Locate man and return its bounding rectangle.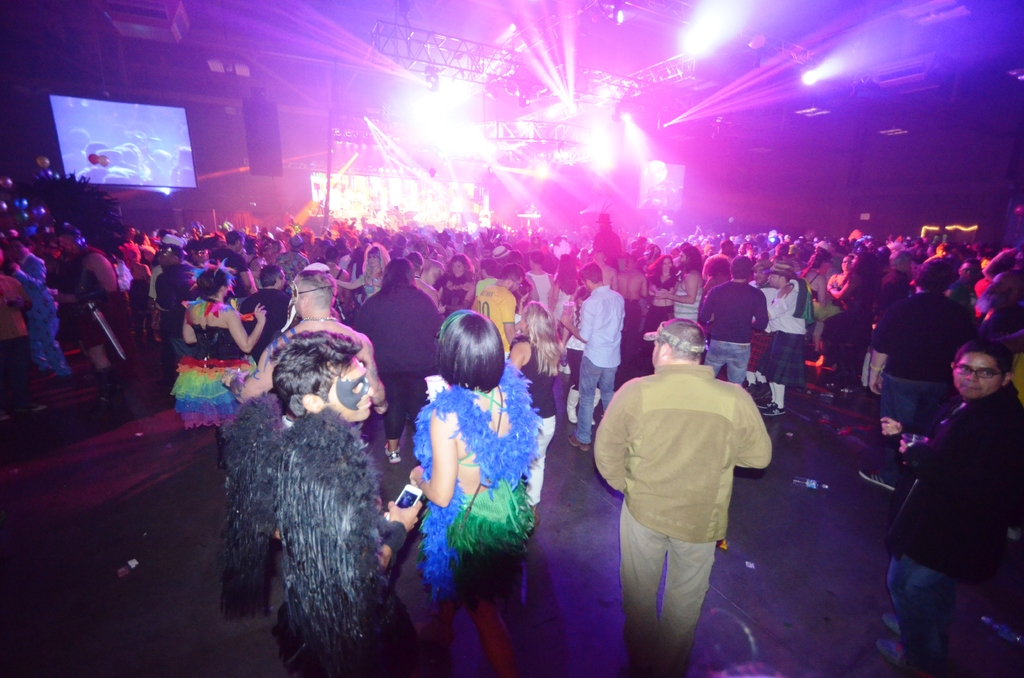
(147, 234, 193, 395).
